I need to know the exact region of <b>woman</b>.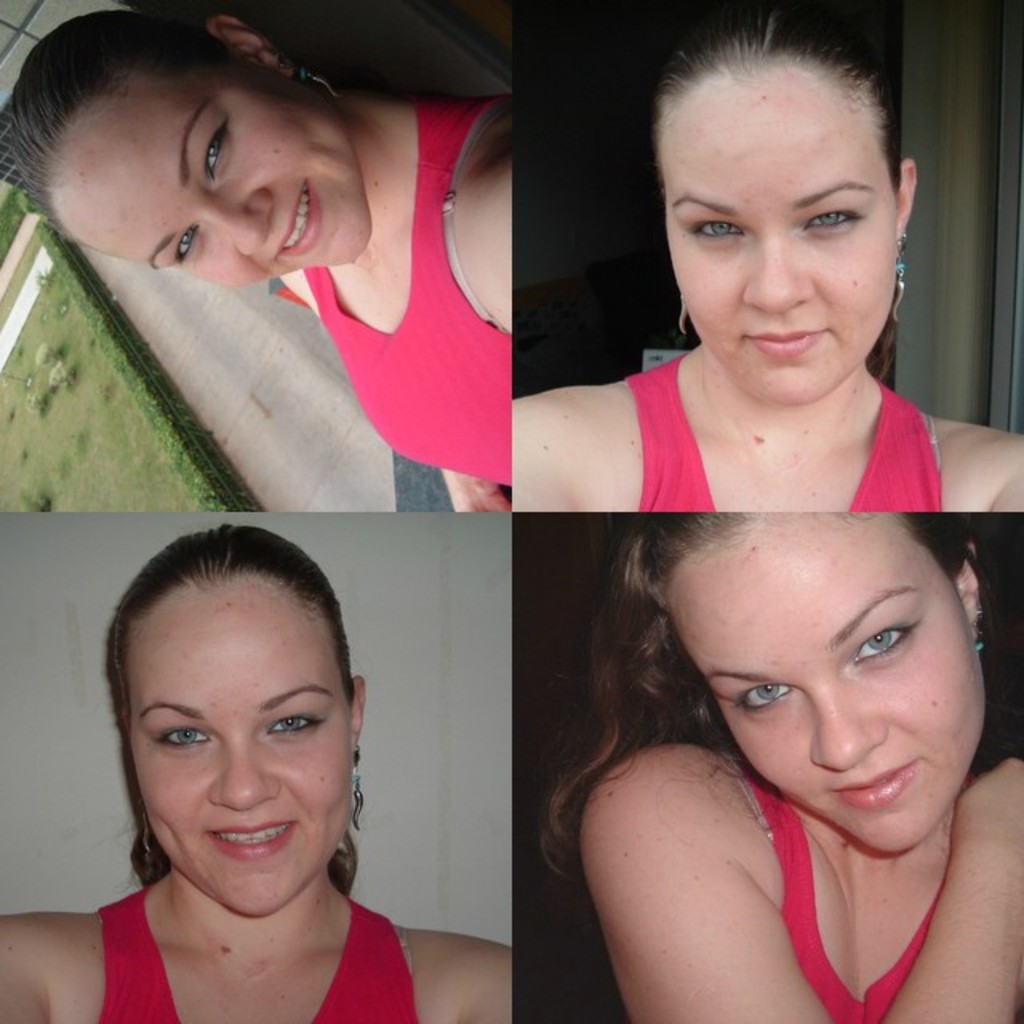
Region: [523, 395, 1019, 1023].
